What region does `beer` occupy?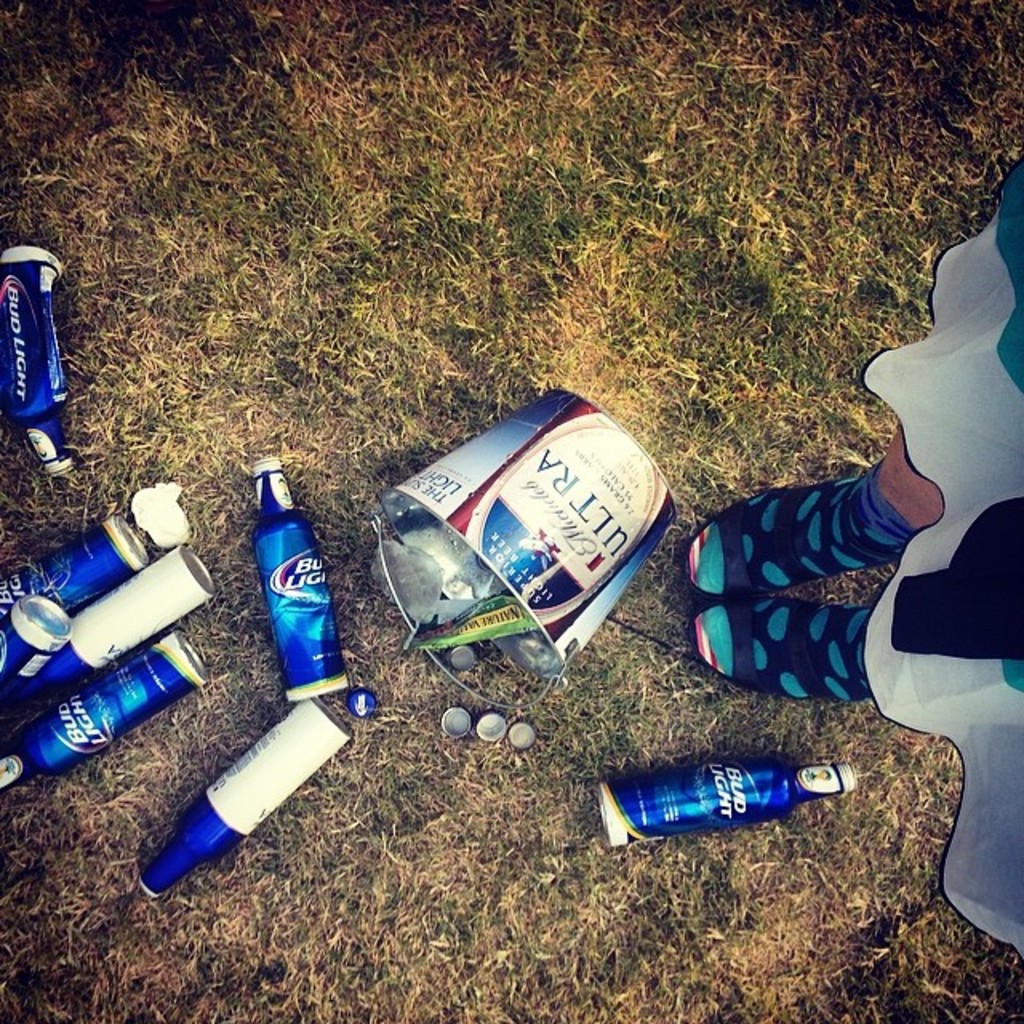
(left=0, top=242, right=77, bottom=477).
